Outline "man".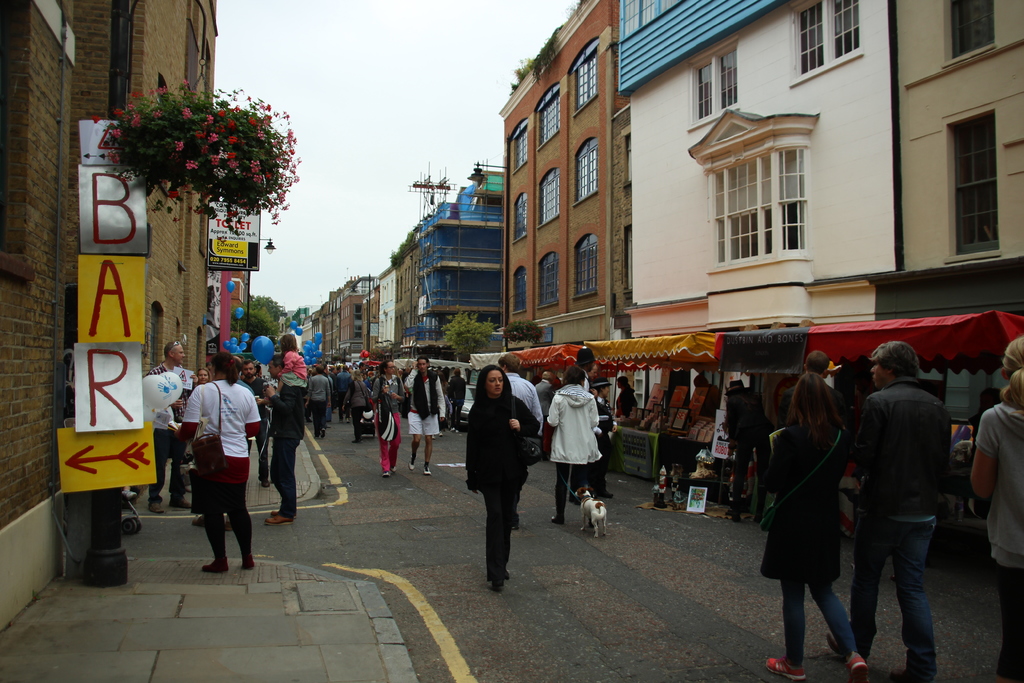
Outline: bbox=(852, 333, 966, 672).
